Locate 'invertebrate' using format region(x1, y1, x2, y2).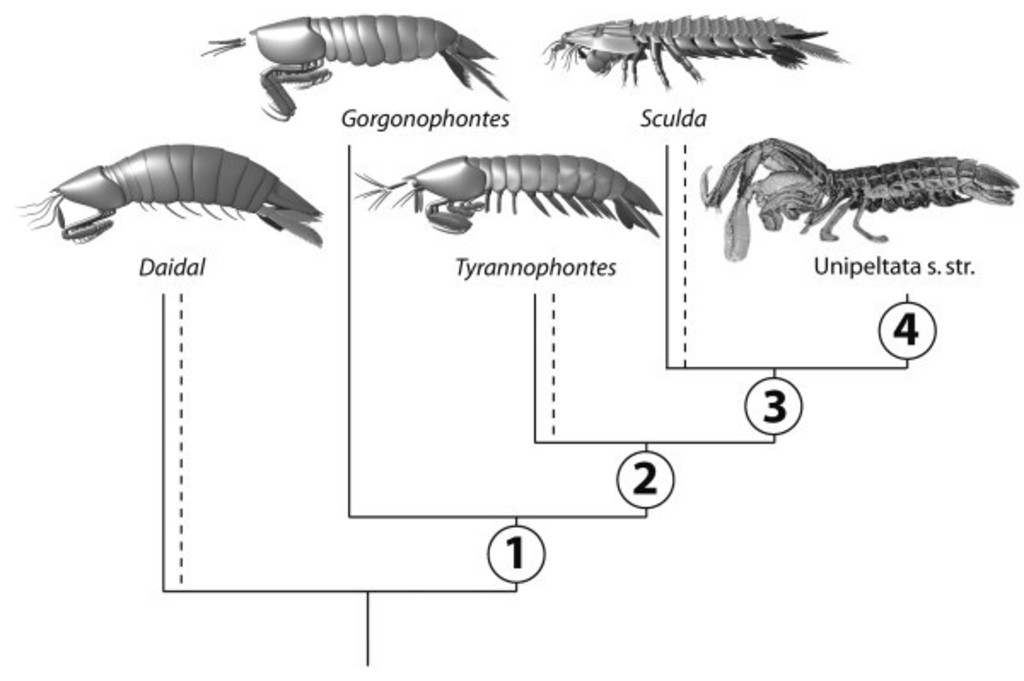
region(691, 137, 1019, 259).
